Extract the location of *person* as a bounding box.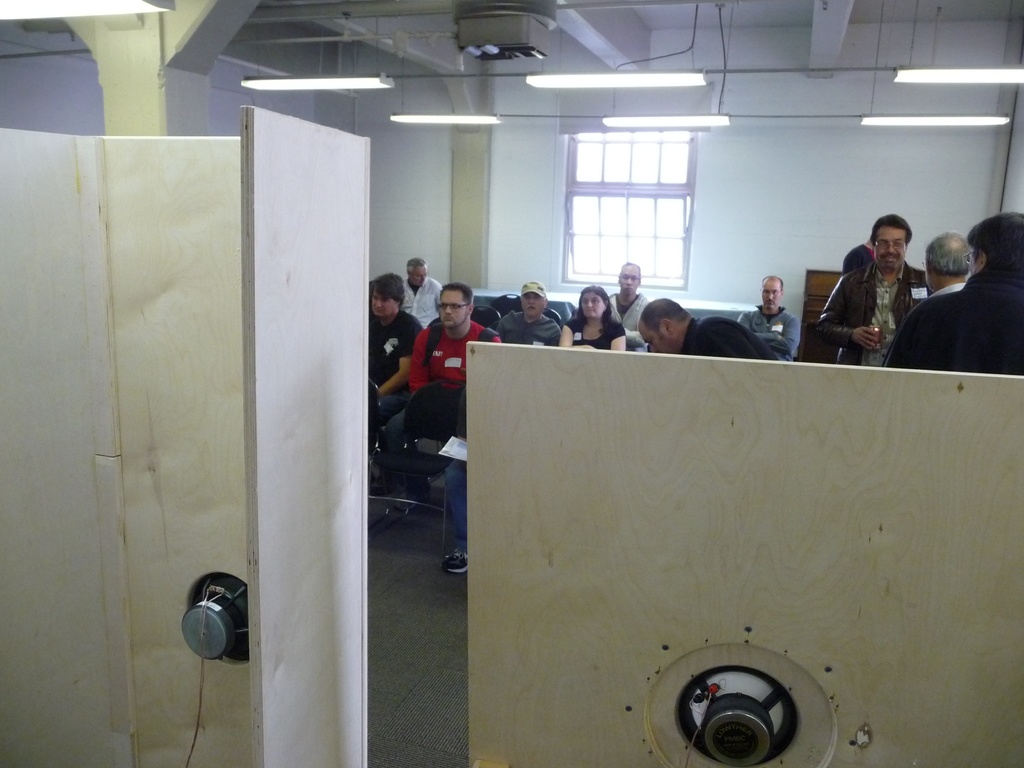
bbox(605, 259, 659, 351).
